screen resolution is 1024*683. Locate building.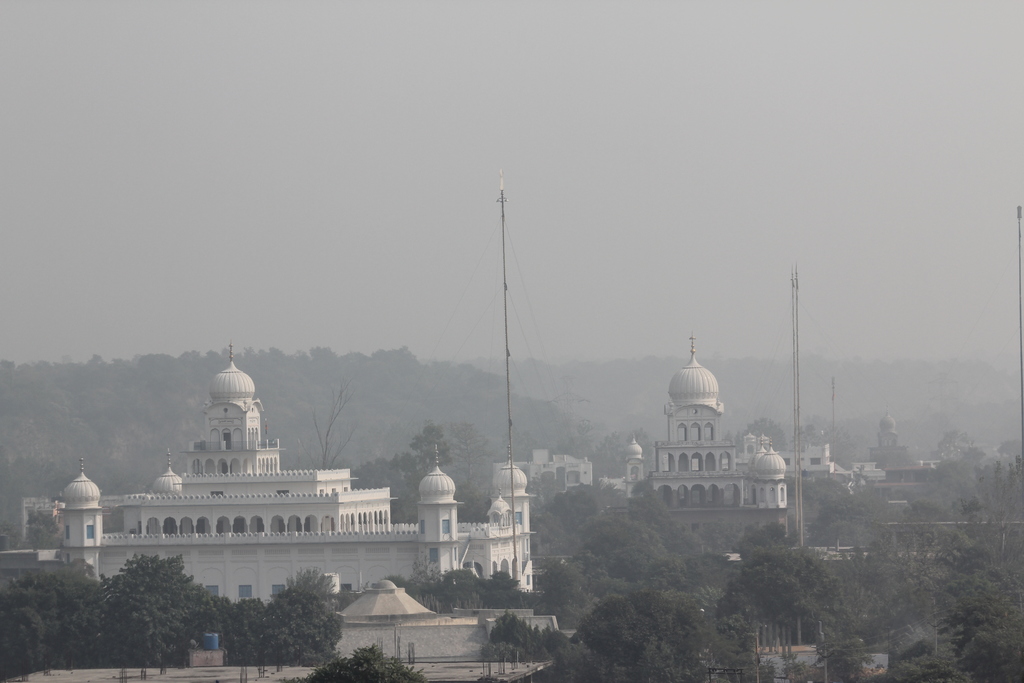
794/444/852/498.
